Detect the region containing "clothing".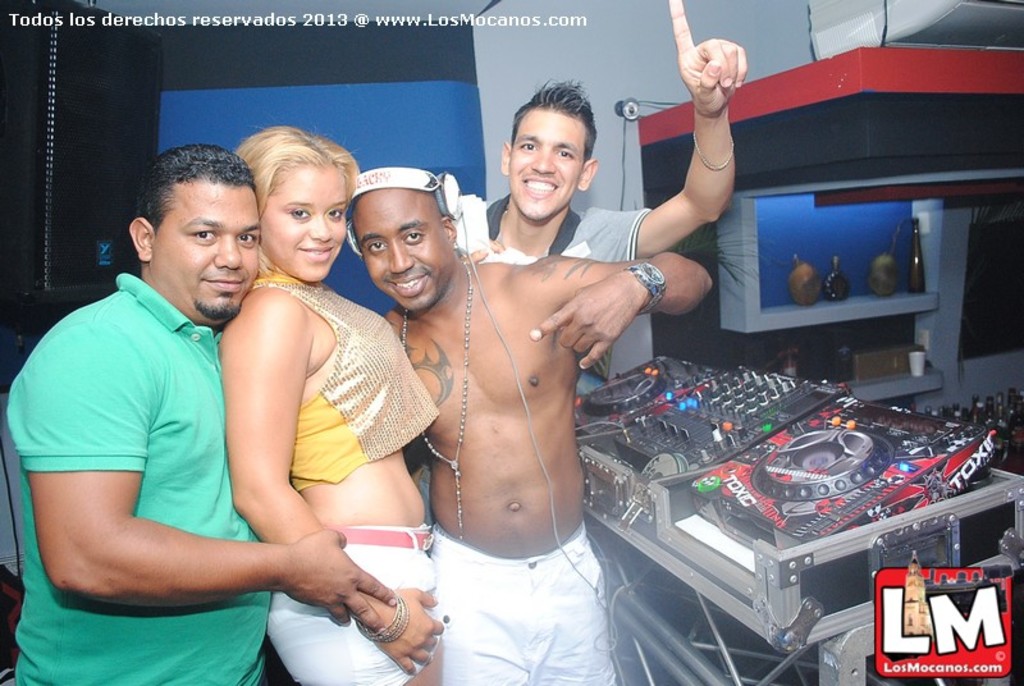
box=[9, 274, 273, 685].
